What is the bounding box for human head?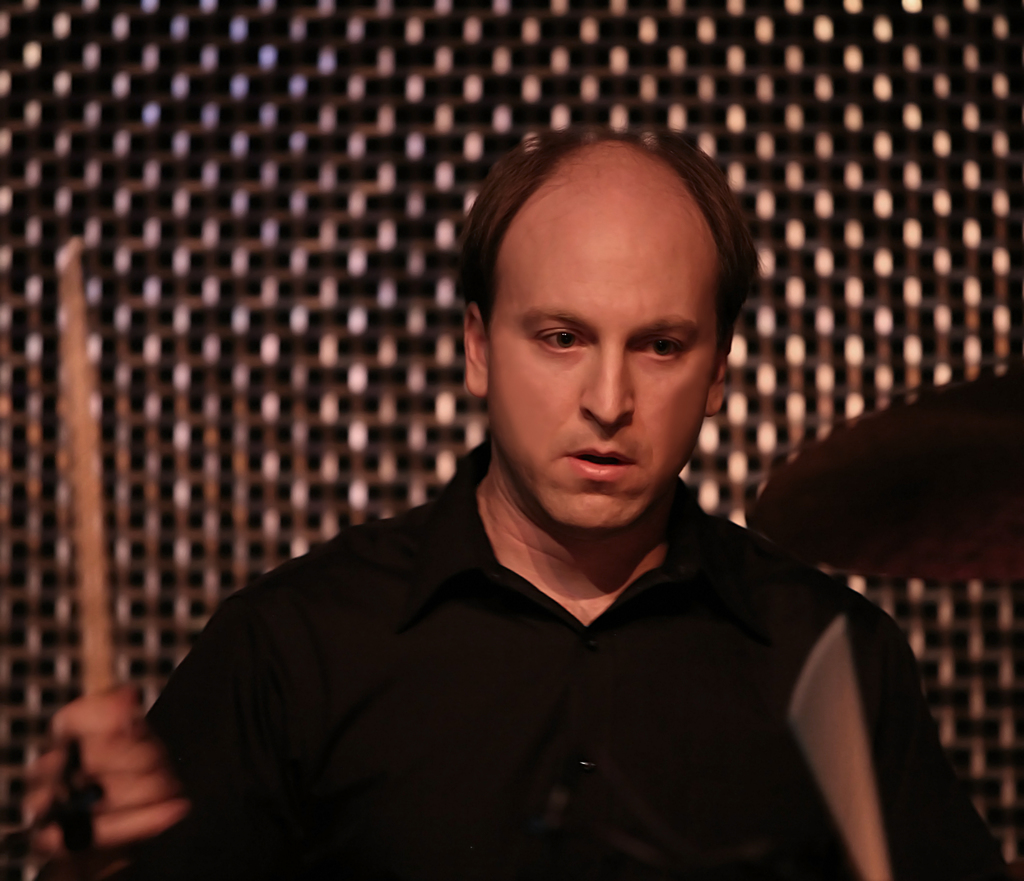
[left=478, top=108, right=755, bottom=514].
